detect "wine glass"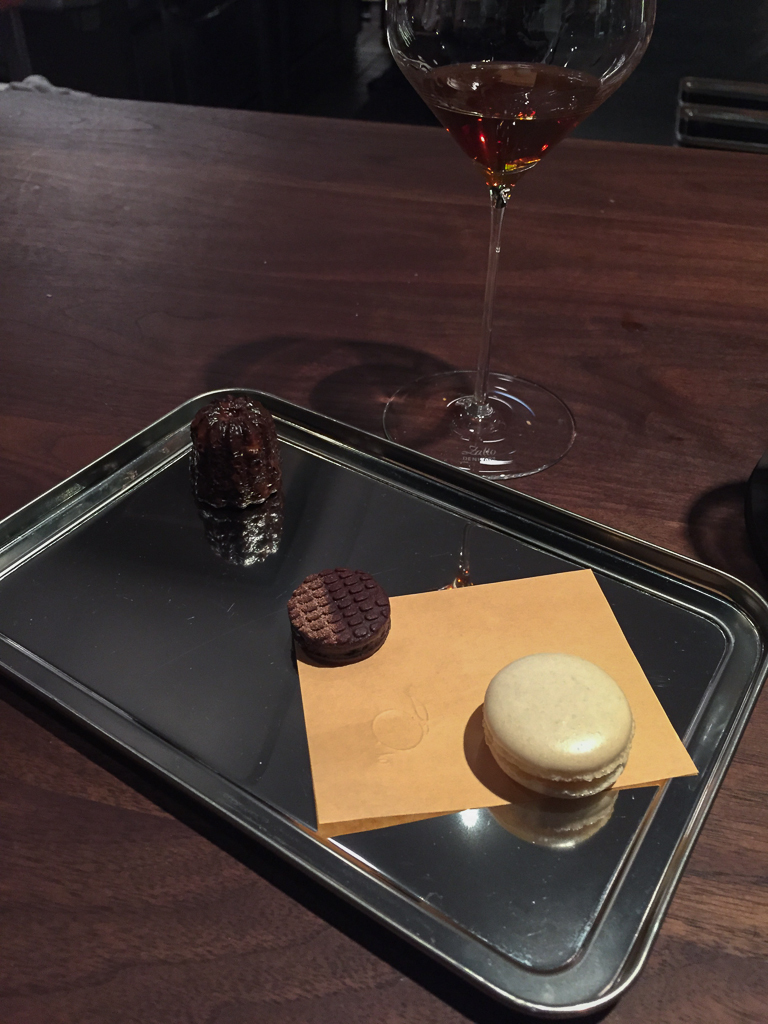
[left=382, top=0, right=653, bottom=488]
